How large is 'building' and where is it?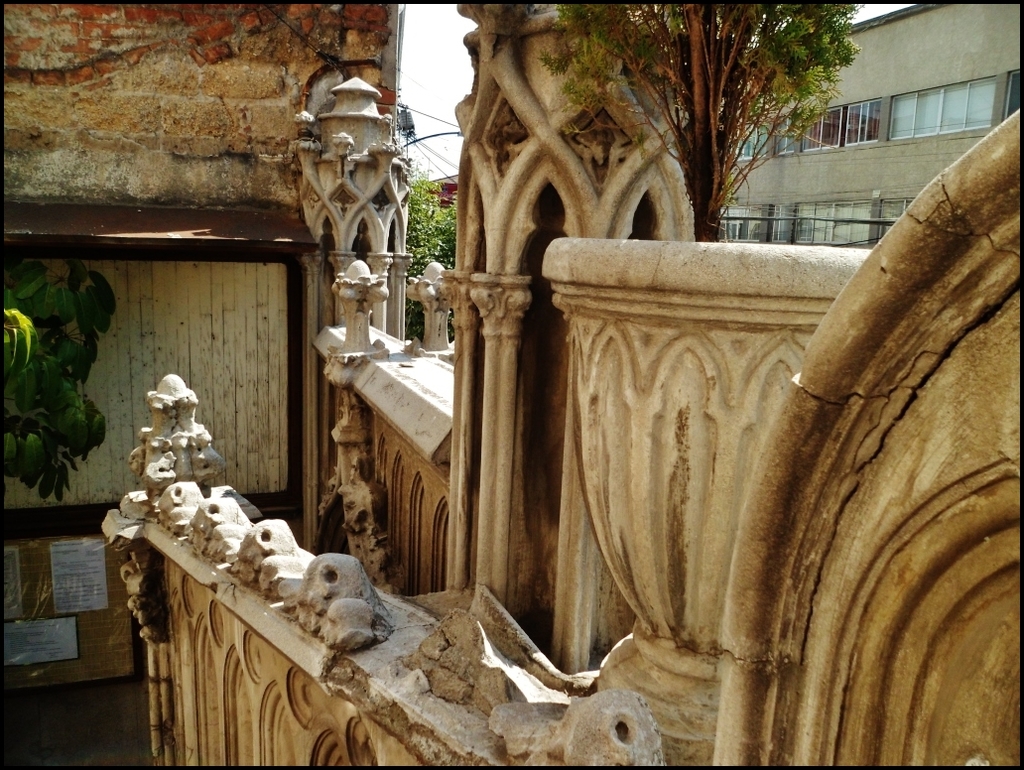
Bounding box: <box>709,2,1022,242</box>.
